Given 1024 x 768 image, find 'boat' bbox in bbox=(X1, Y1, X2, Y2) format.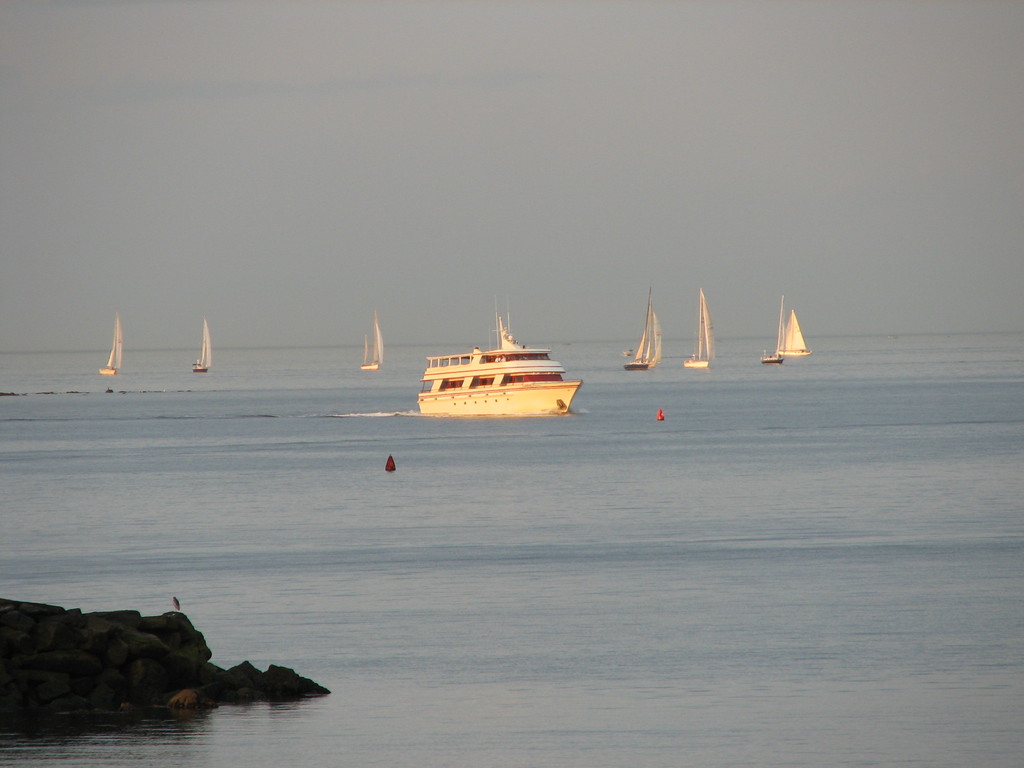
bbox=(625, 291, 665, 373).
